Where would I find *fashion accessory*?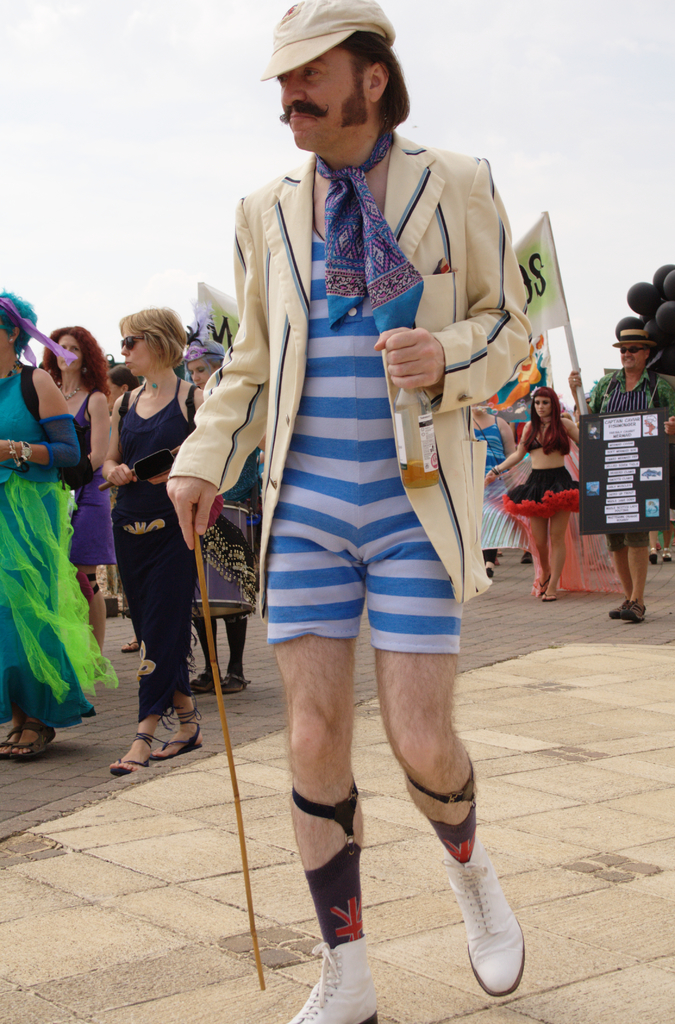
At pyautogui.locateOnScreen(111, 750, 148, 774).
